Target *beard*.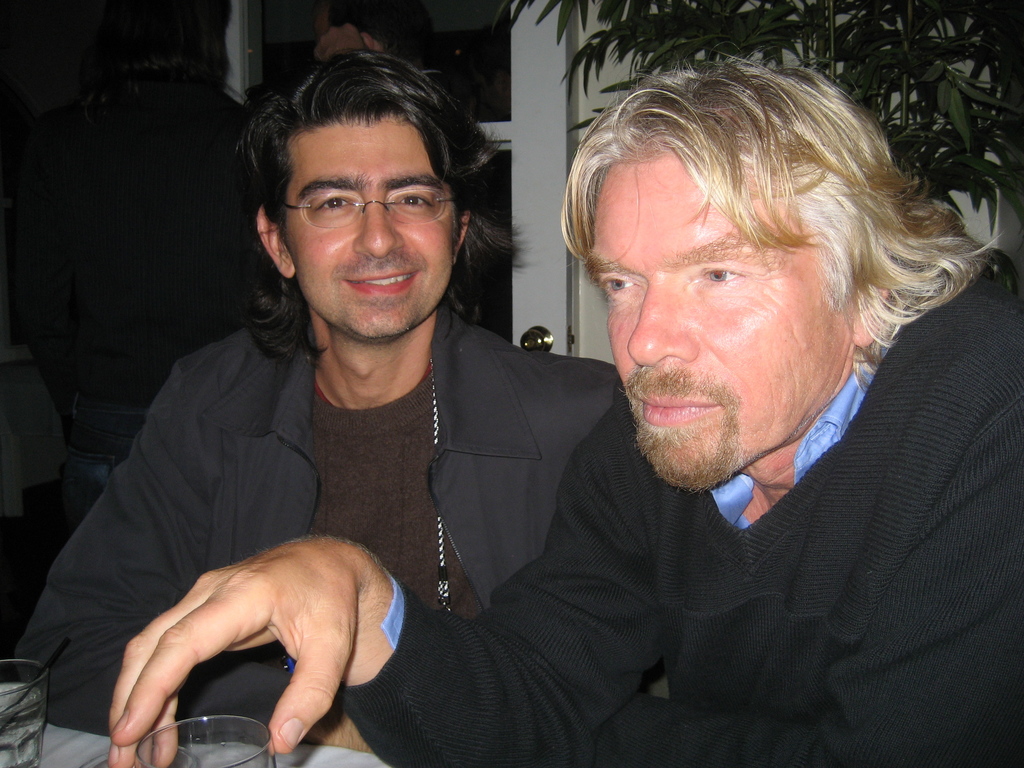
Target region: select_region(620, 396, 739, 502).
